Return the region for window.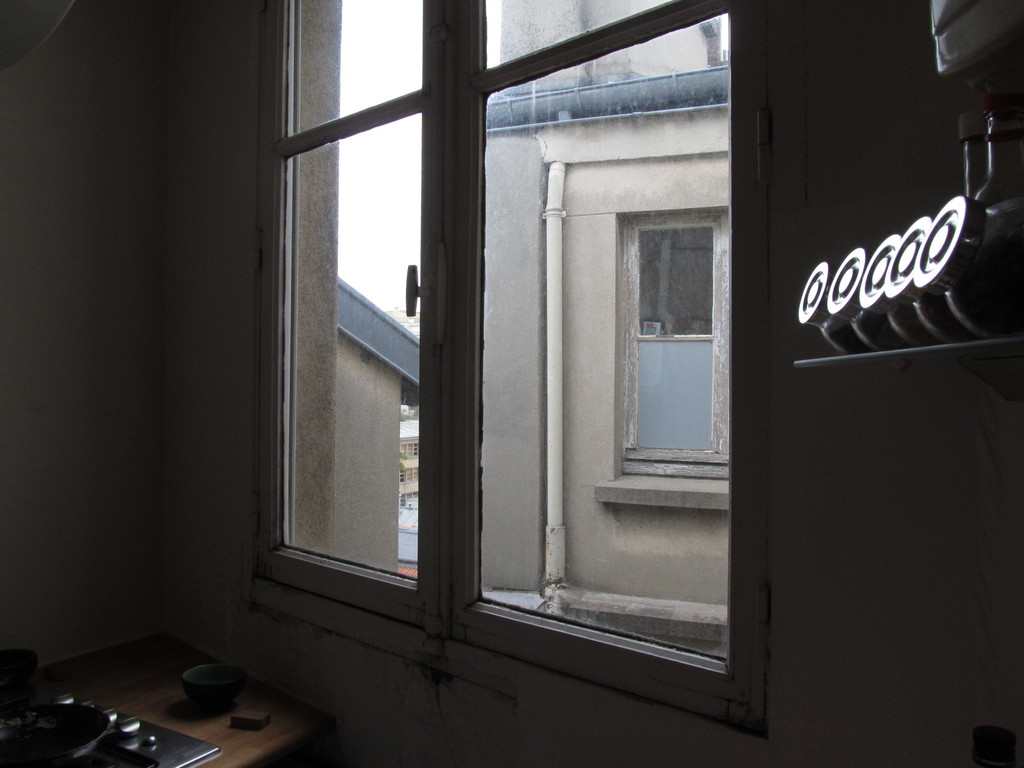
left=614, top=206, right=728, bottom=479.
